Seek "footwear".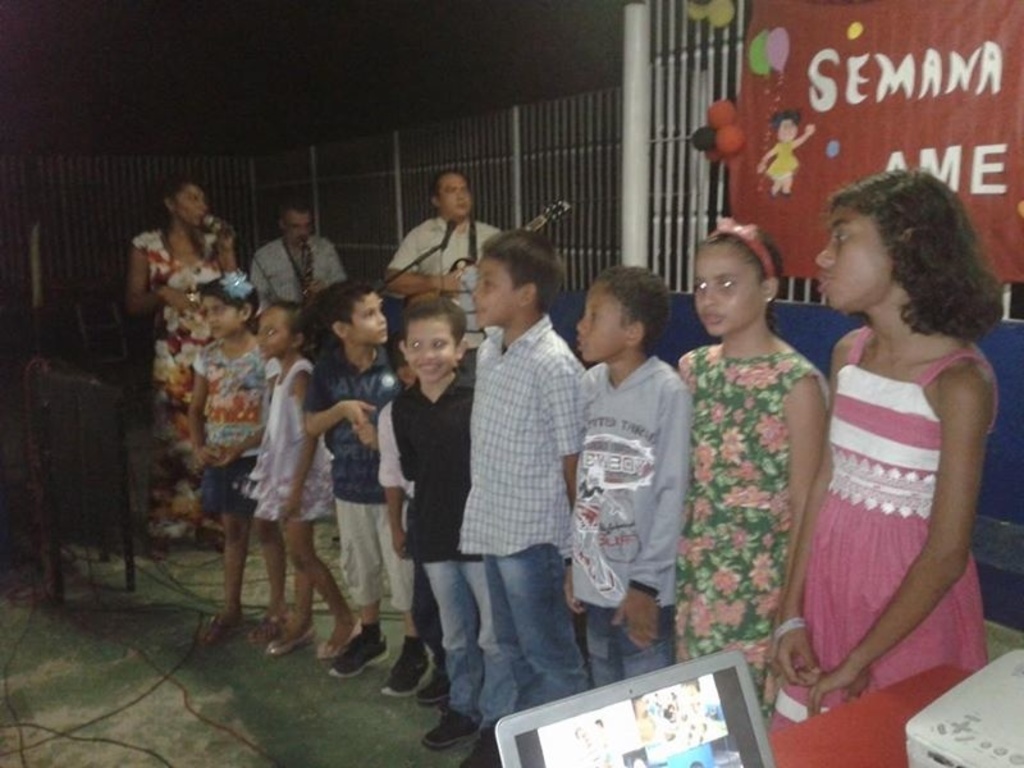
{"x1": 426, "y1": 714, "x2": 474, "y2": 749}.
